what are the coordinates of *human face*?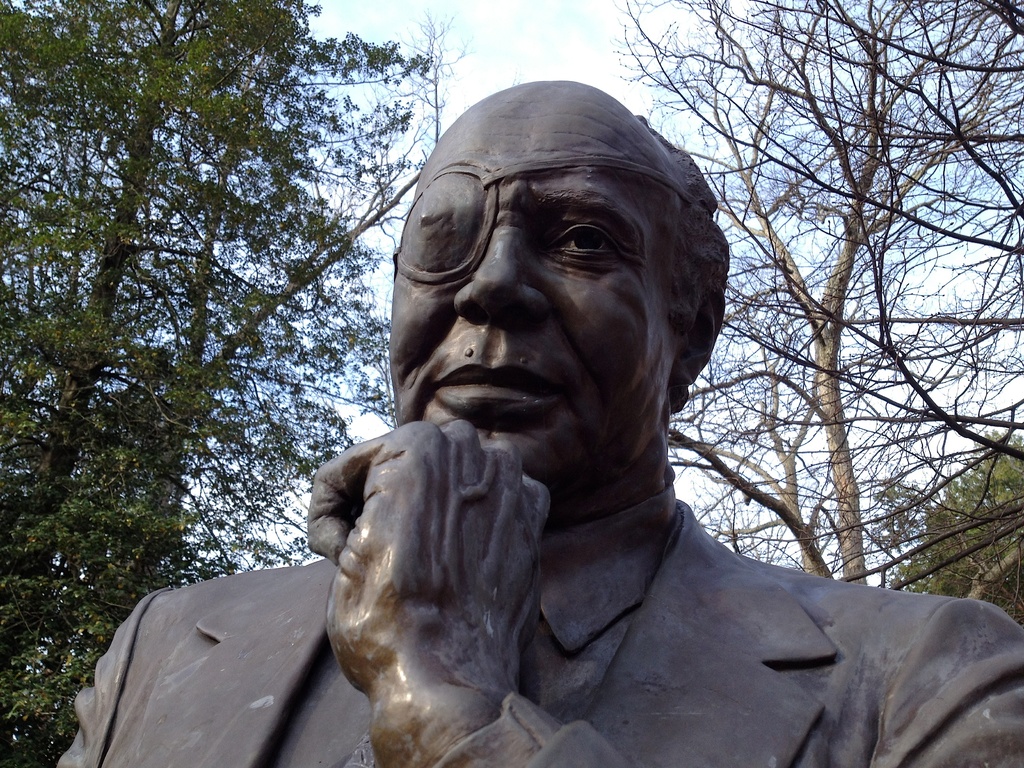
region(389, 99, 666, 492).
